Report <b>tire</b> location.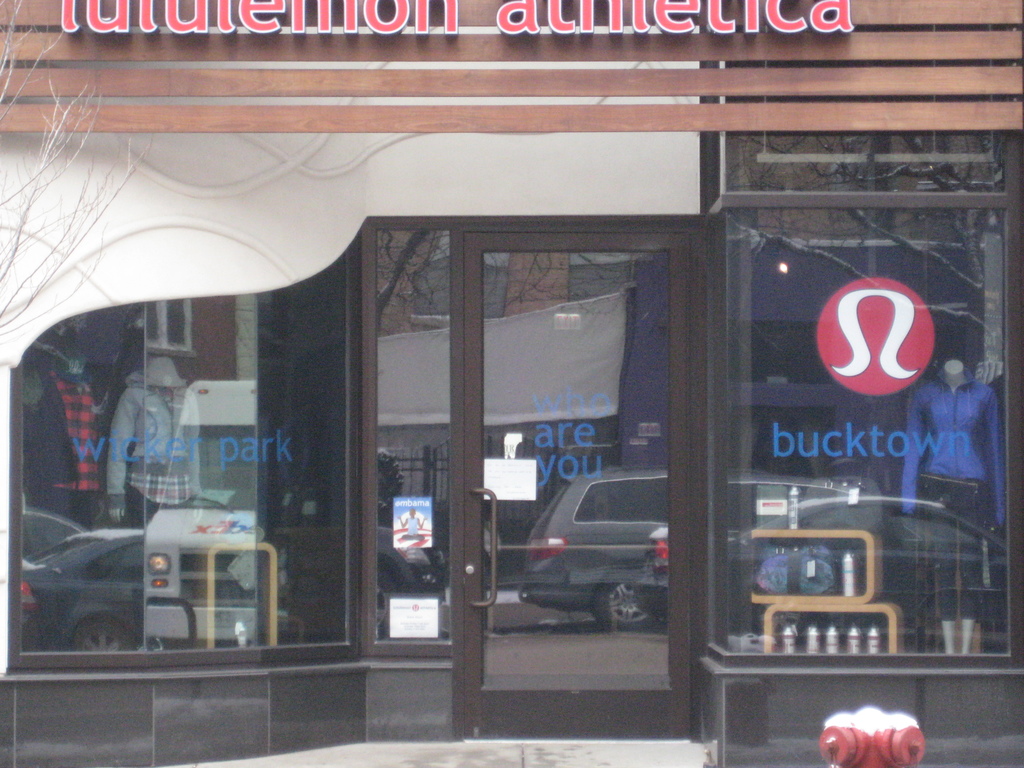
Report: <bbox>593, 571, 659, 631</bbox>.
